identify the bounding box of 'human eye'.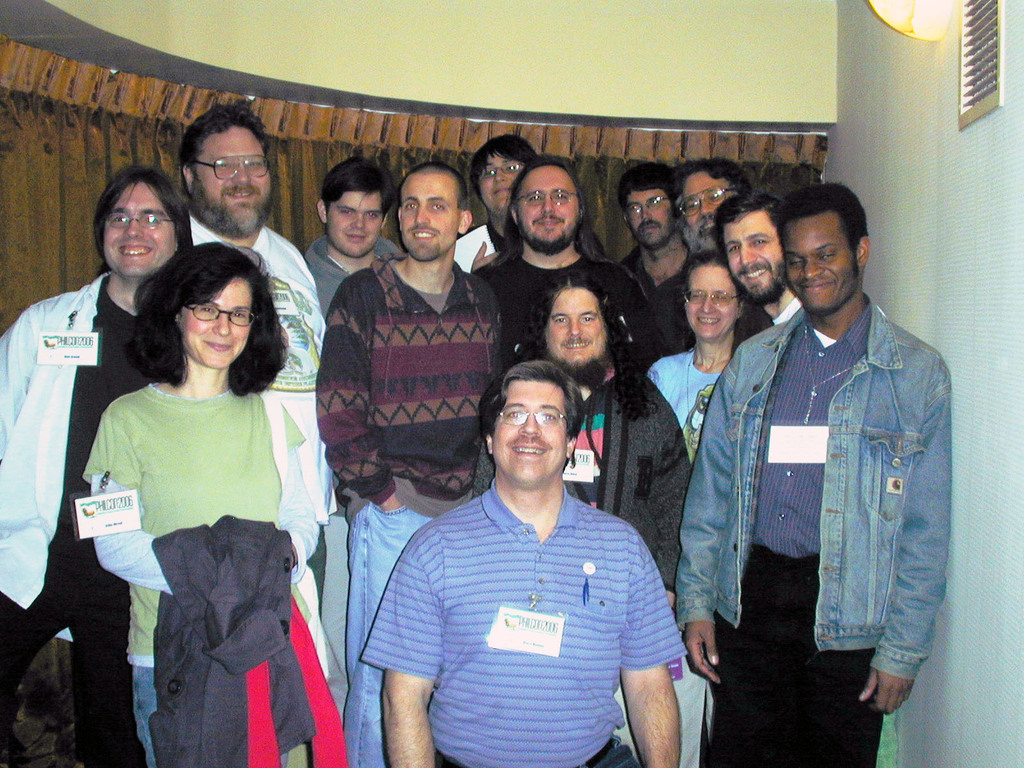
detection(788, 257, 804, 268).
